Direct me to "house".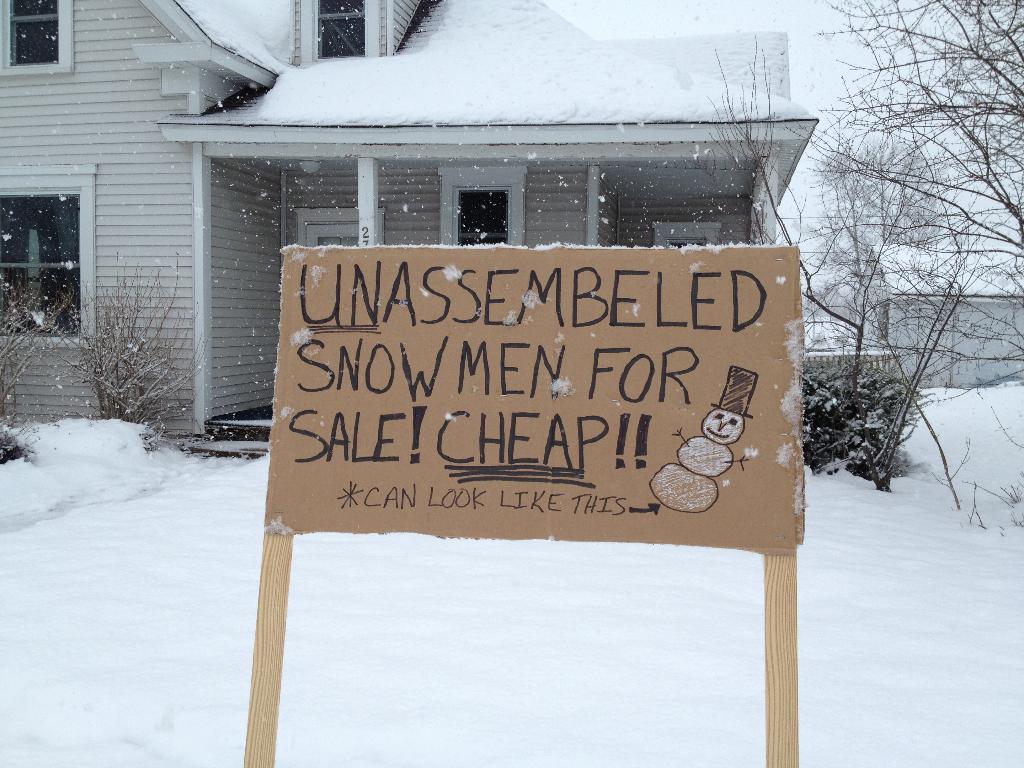
Direction: (845,242,1023,397).
